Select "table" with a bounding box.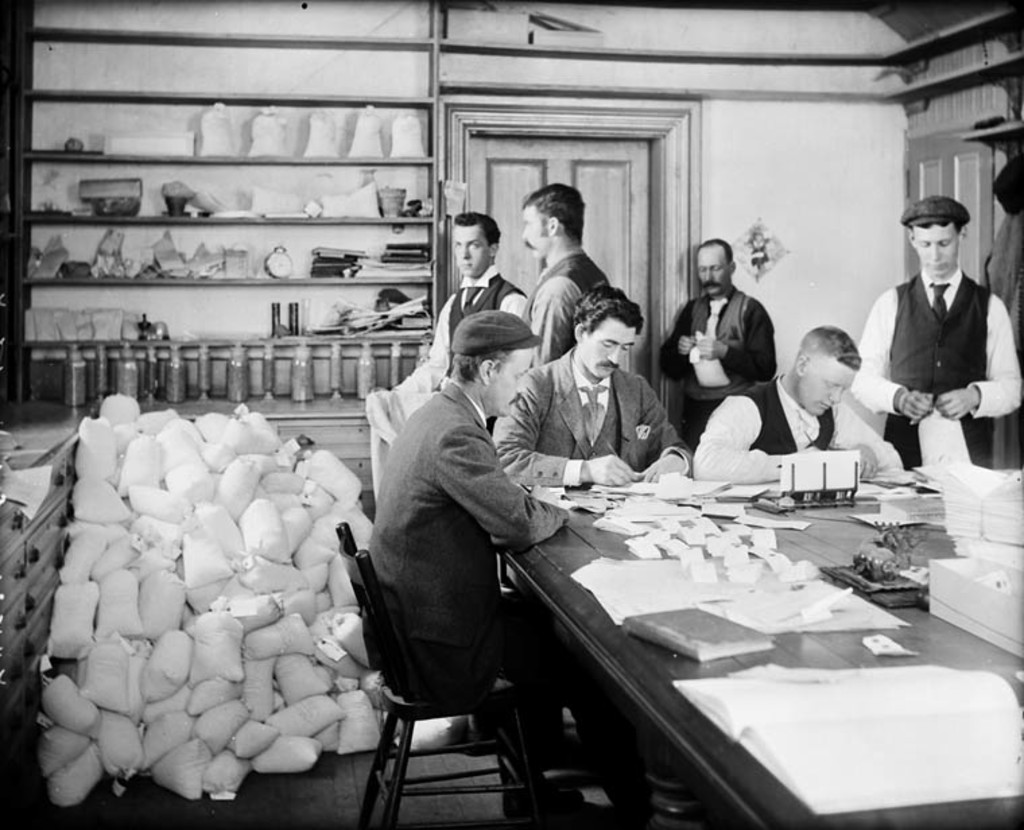
504 477 1023 829.
